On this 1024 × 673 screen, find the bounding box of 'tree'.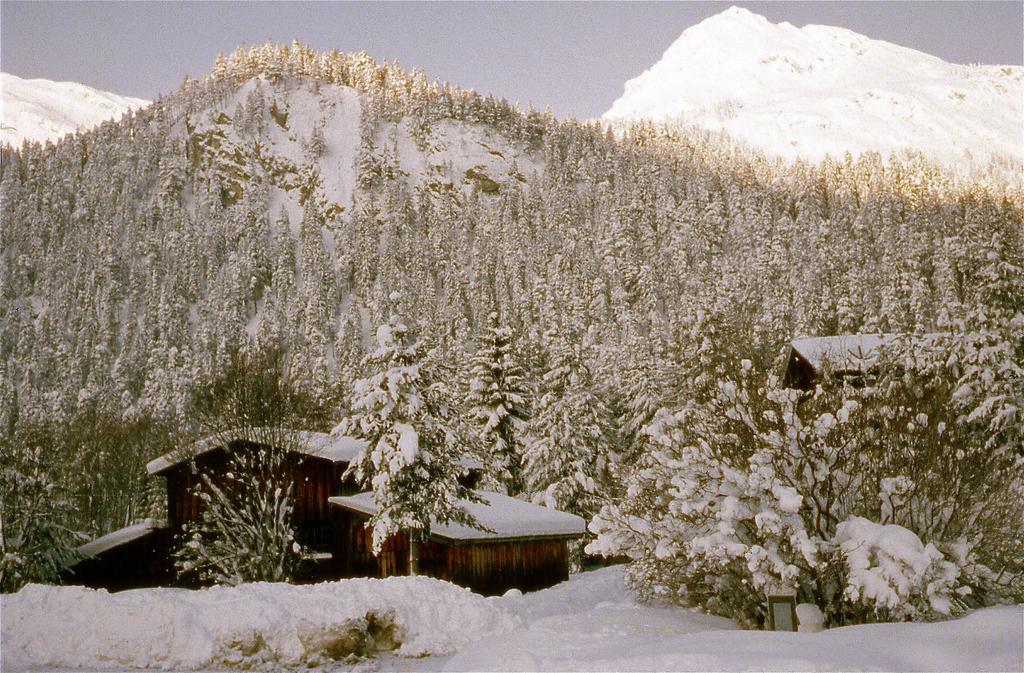
Bounding box: x1=633 y1=340 x2=813 y2=622.
